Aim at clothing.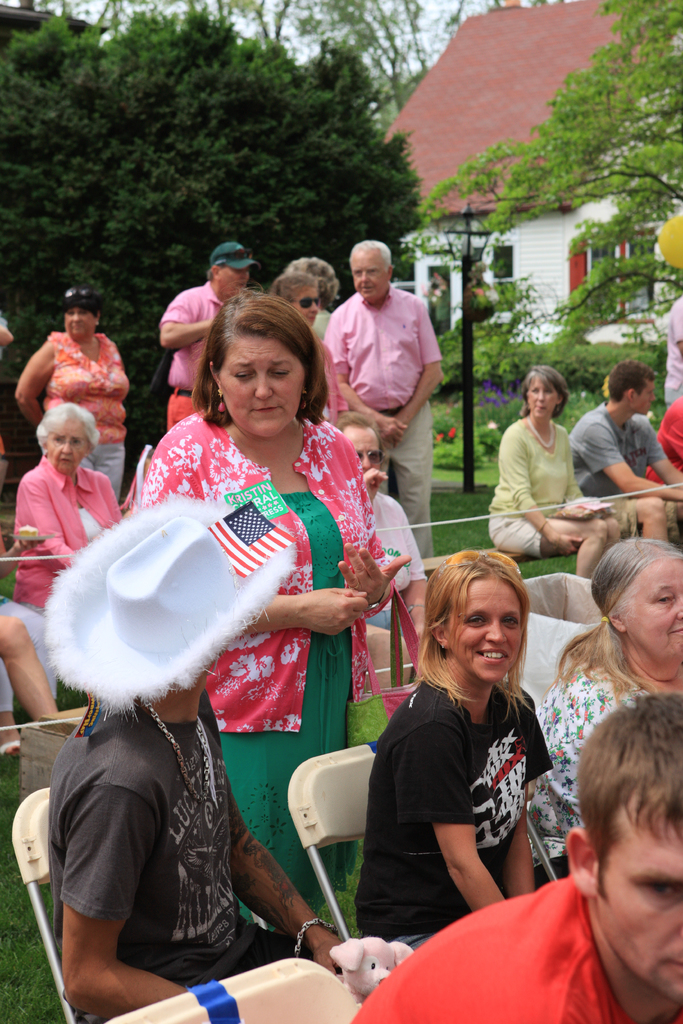
Aimed at (358, 644, 560, 934).
